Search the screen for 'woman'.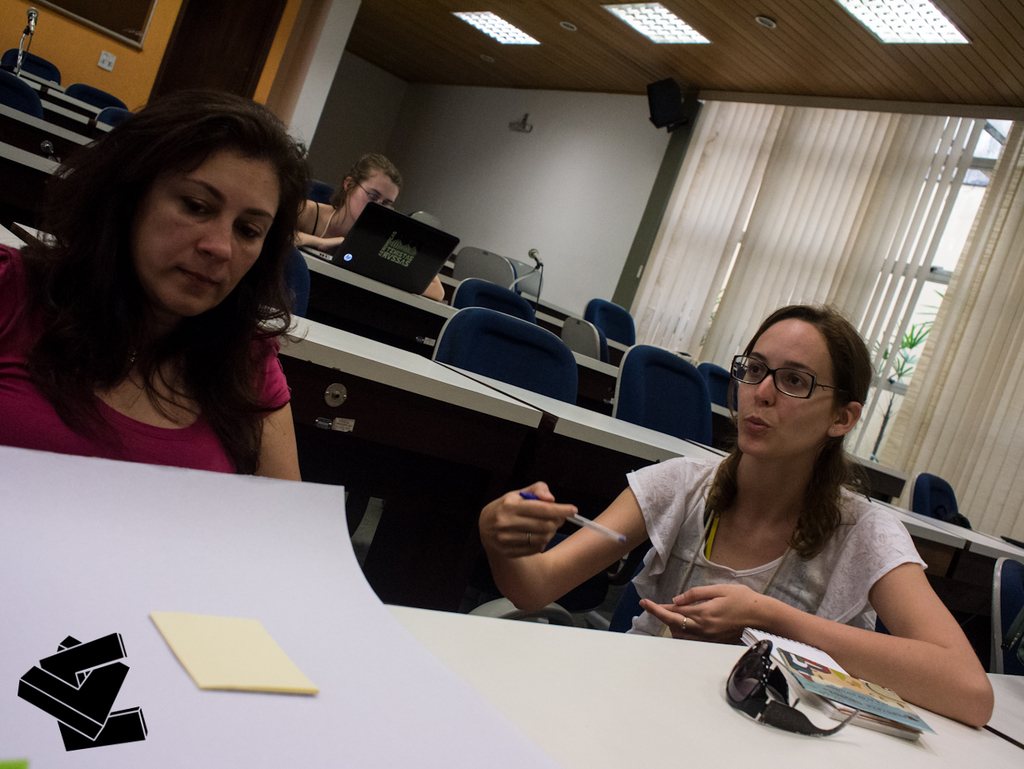
Found at left=291, top=148, right=456, bottom=307.
